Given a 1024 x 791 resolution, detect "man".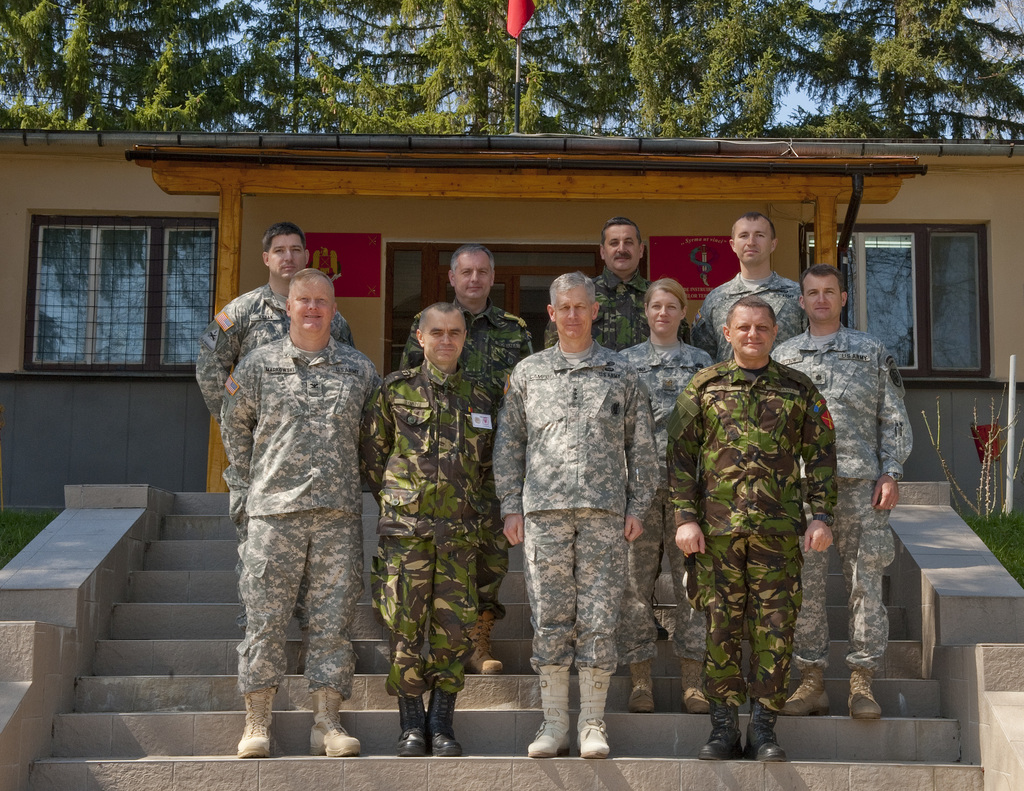
pyautogui.locateOnScreen(545, 214, 692, 348).
